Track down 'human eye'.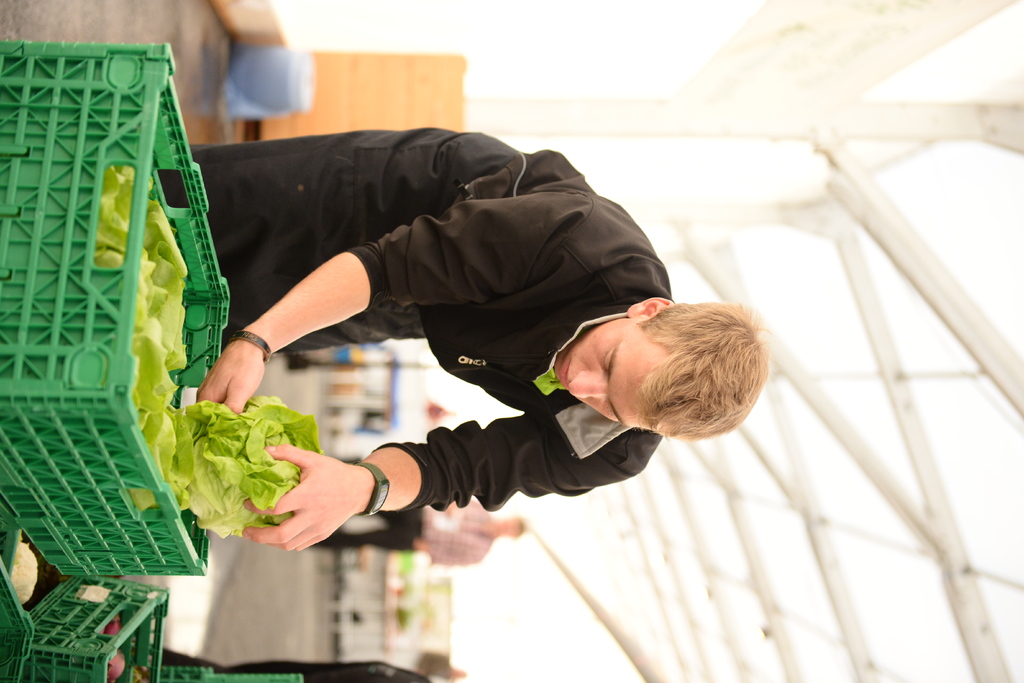
Tracked to bbox=[602, 347, 611, 377].
